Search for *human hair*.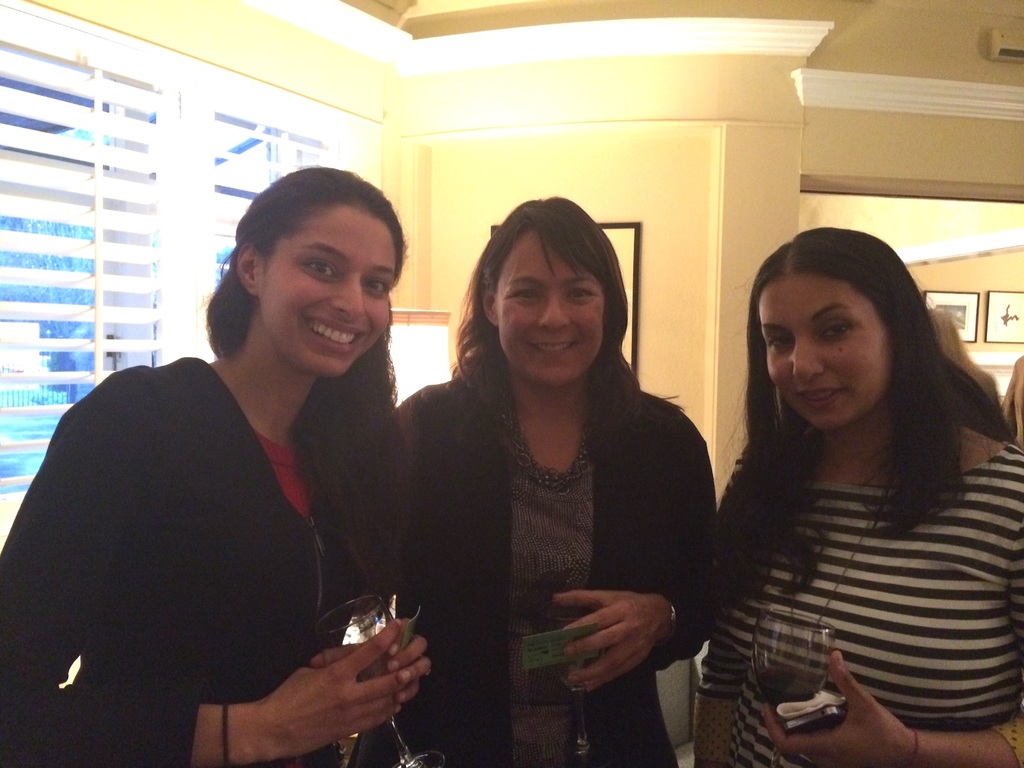
Found at select_region(925, 309, 980, 378).
